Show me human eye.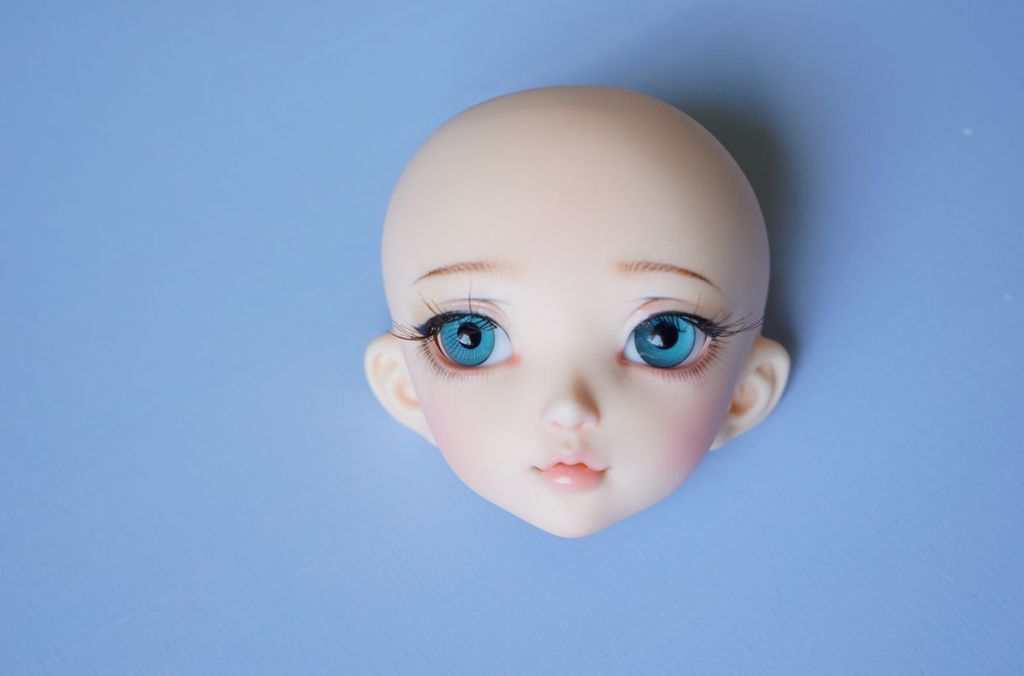
human eye is here: [388, 277, 513, 384].
